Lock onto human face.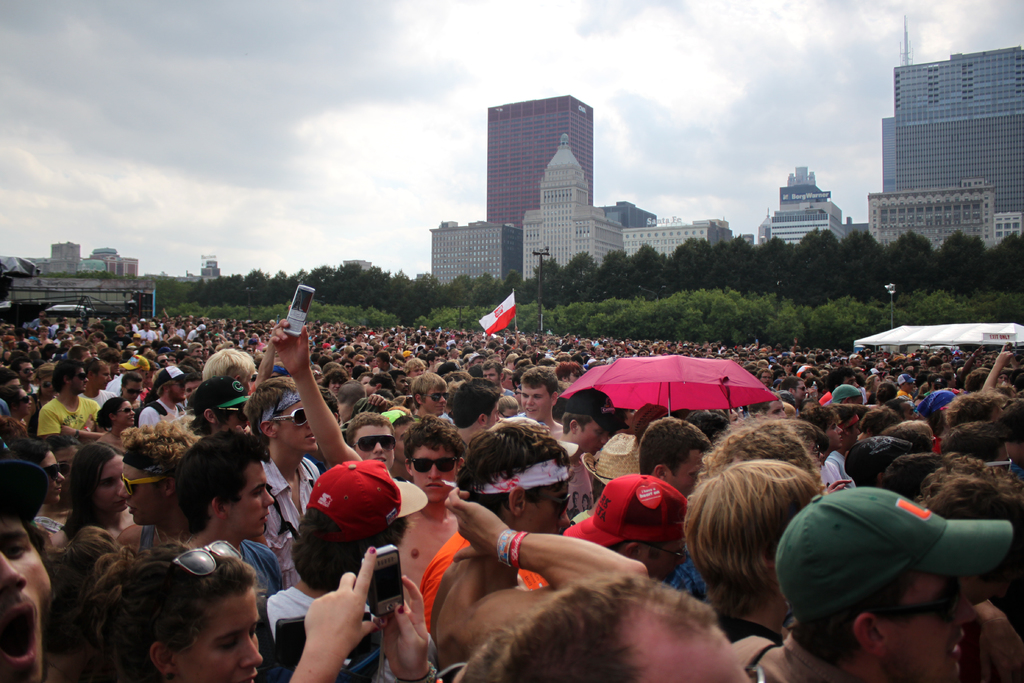
Locked: x1=485, y1=395, x2=500, y2=426.
